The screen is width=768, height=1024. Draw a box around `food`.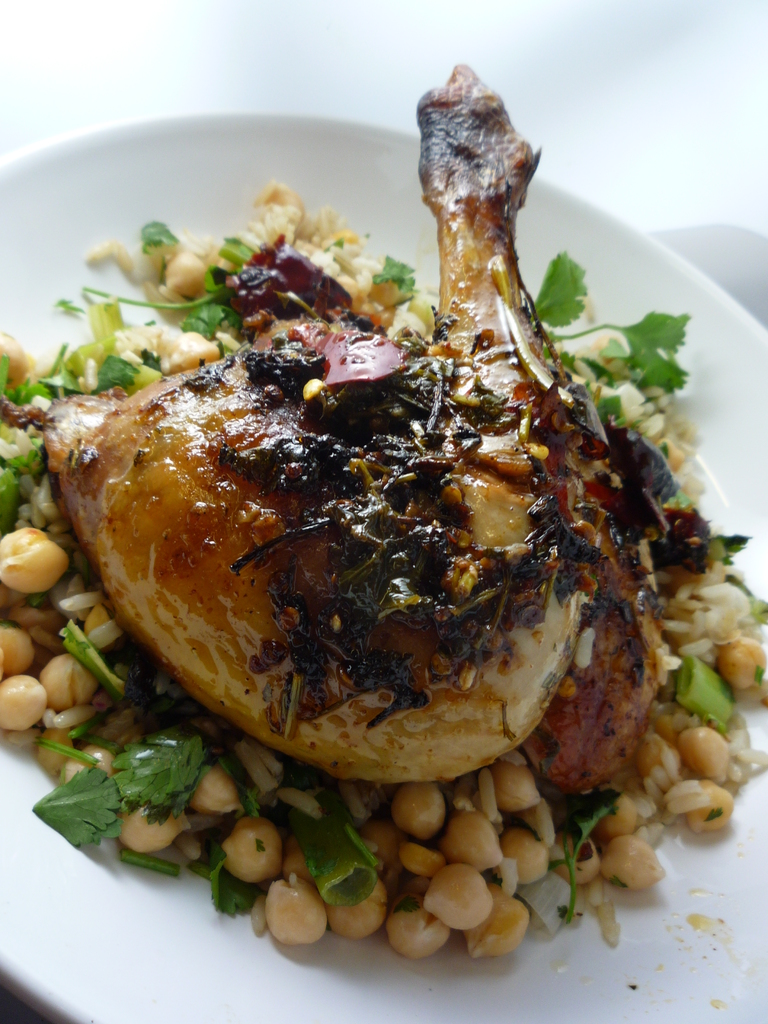
left=1, top=71, right=764, bottom=959.
